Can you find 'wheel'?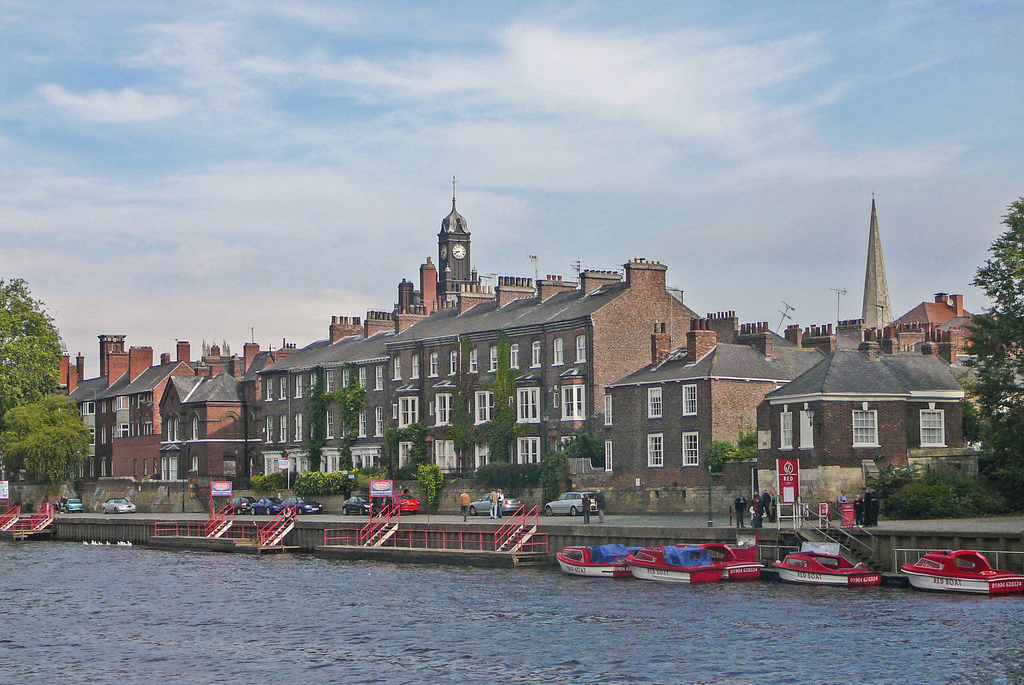
Yes, bounding box: box(357, 508, 364, 517).
